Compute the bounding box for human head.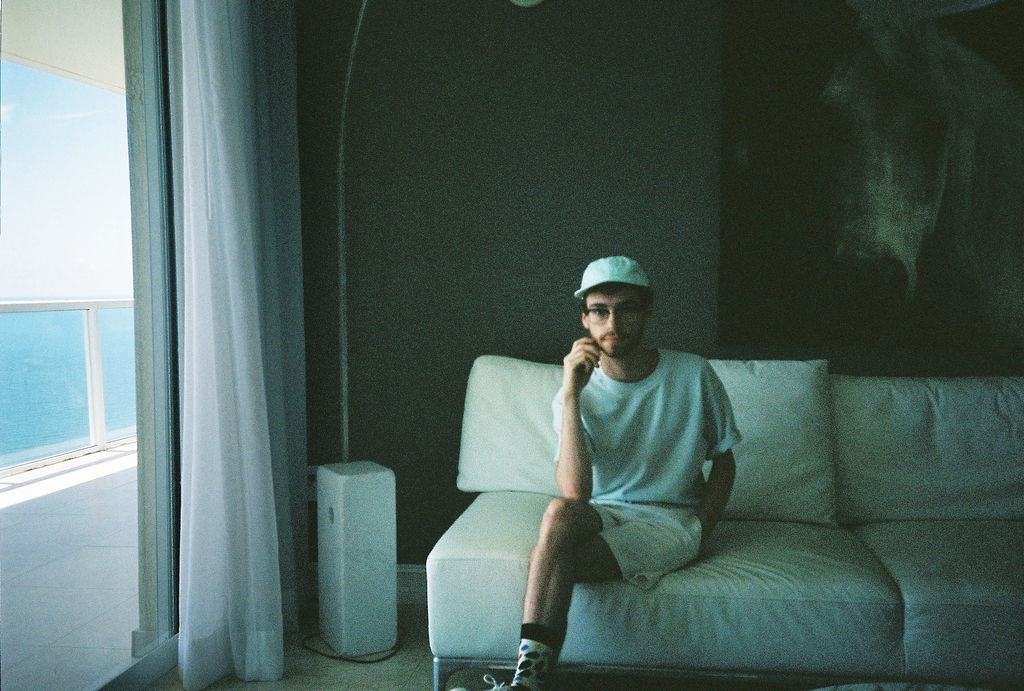
[573,251,664,349].
